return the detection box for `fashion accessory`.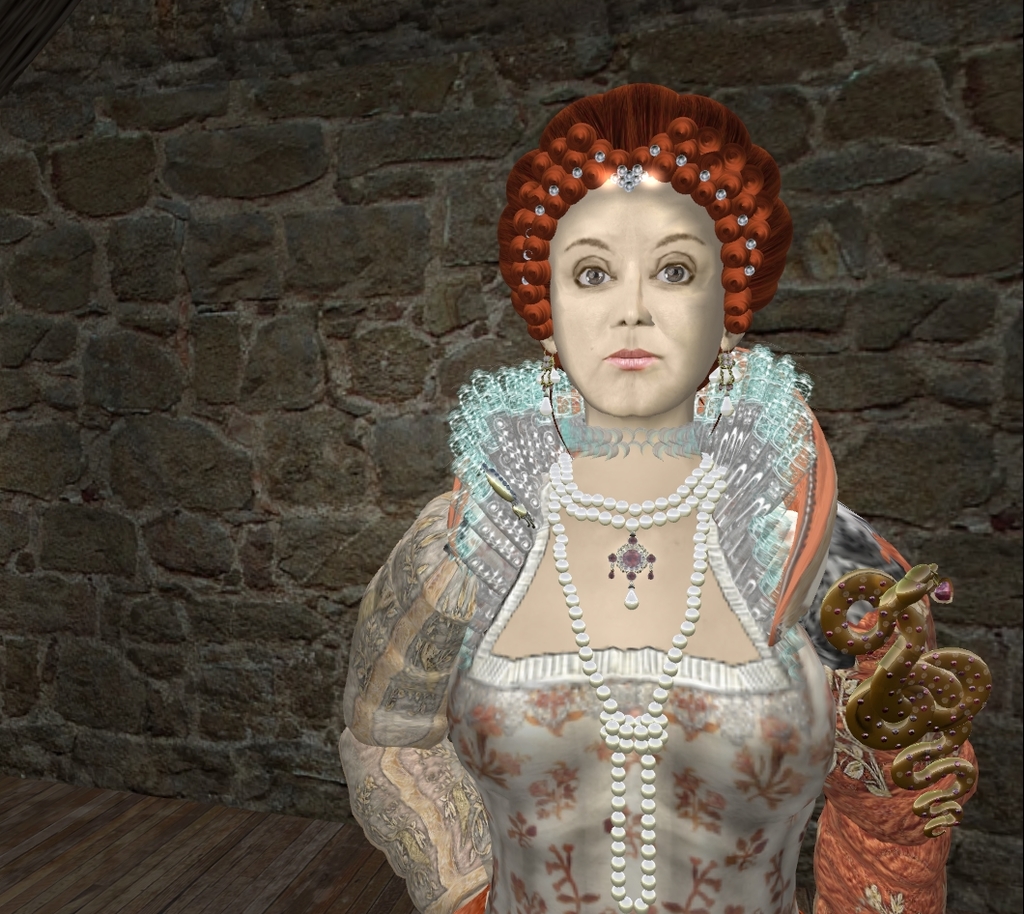
(528, 203, 545, 217).
